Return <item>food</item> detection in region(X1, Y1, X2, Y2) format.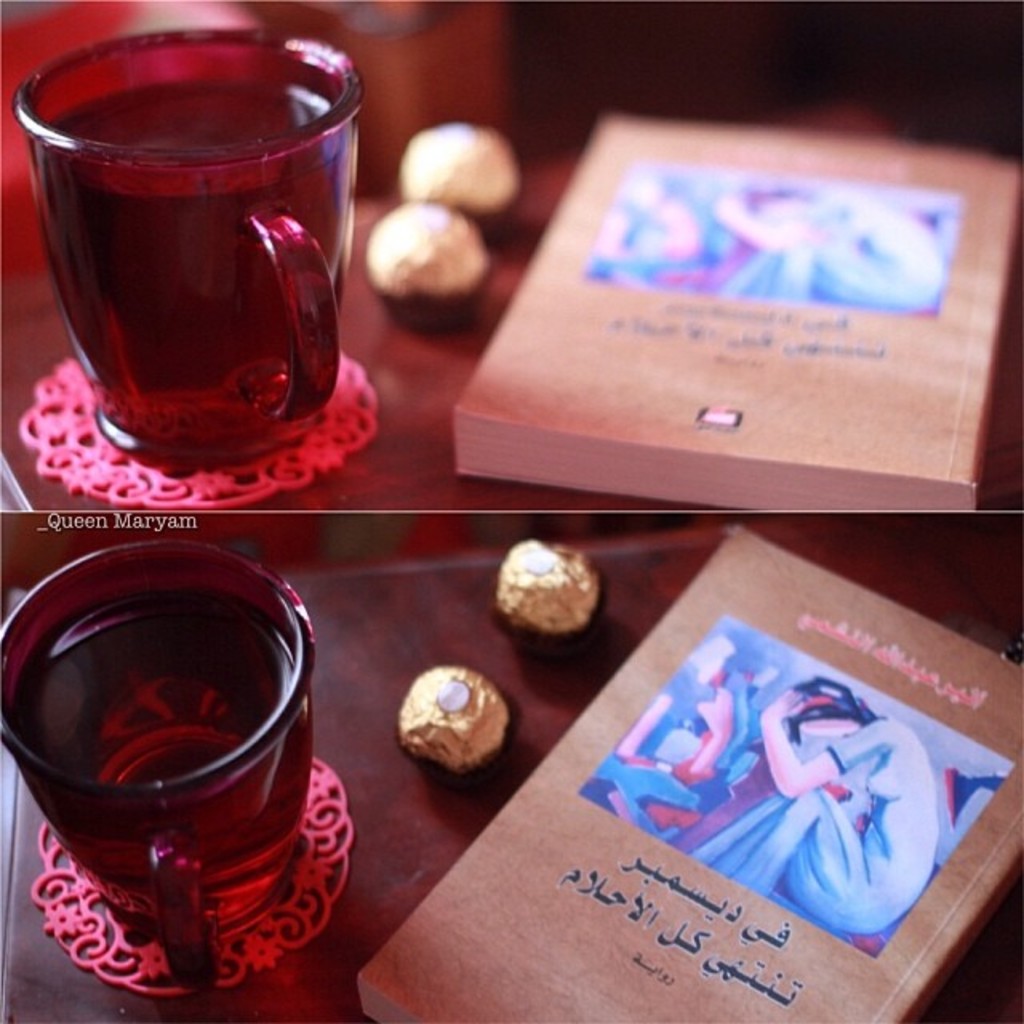
region(363, 200, 494, 310).
